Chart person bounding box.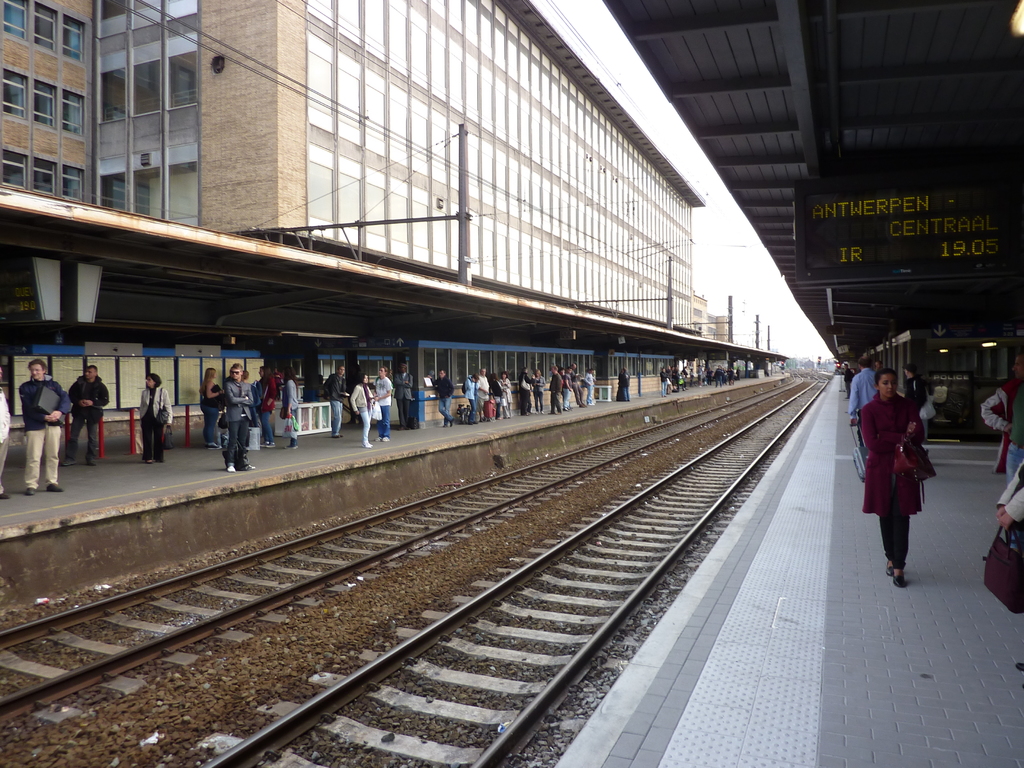
Charted: 847, 358, 878, 447.
